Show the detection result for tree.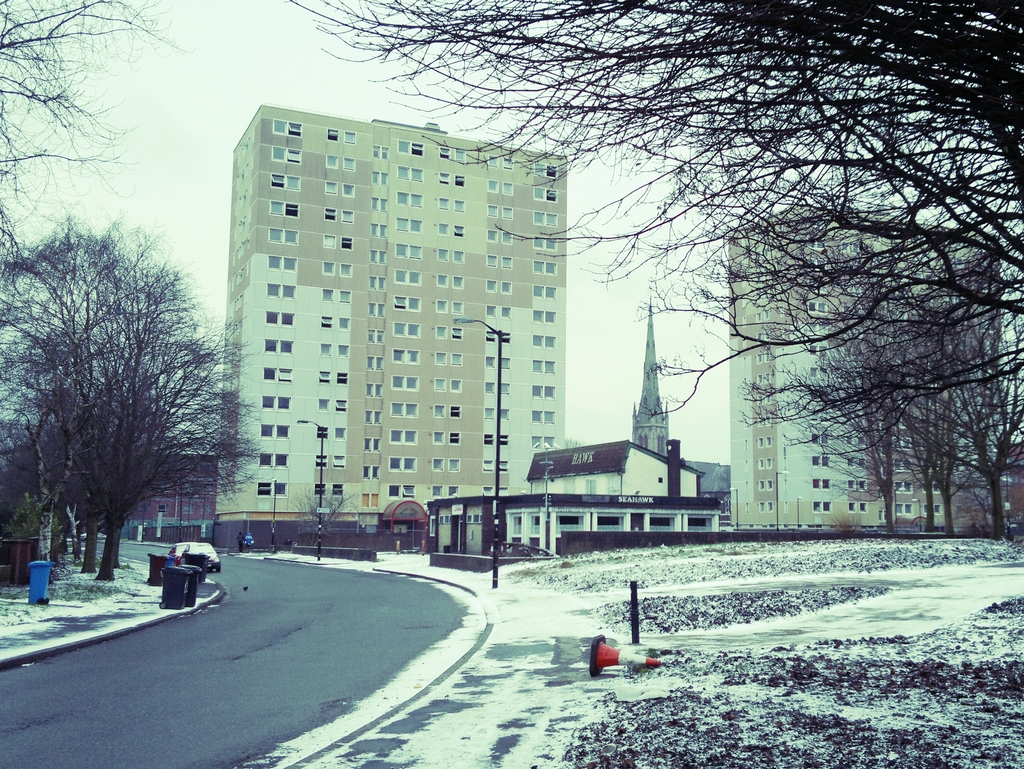
0, 0, 182, 261.
